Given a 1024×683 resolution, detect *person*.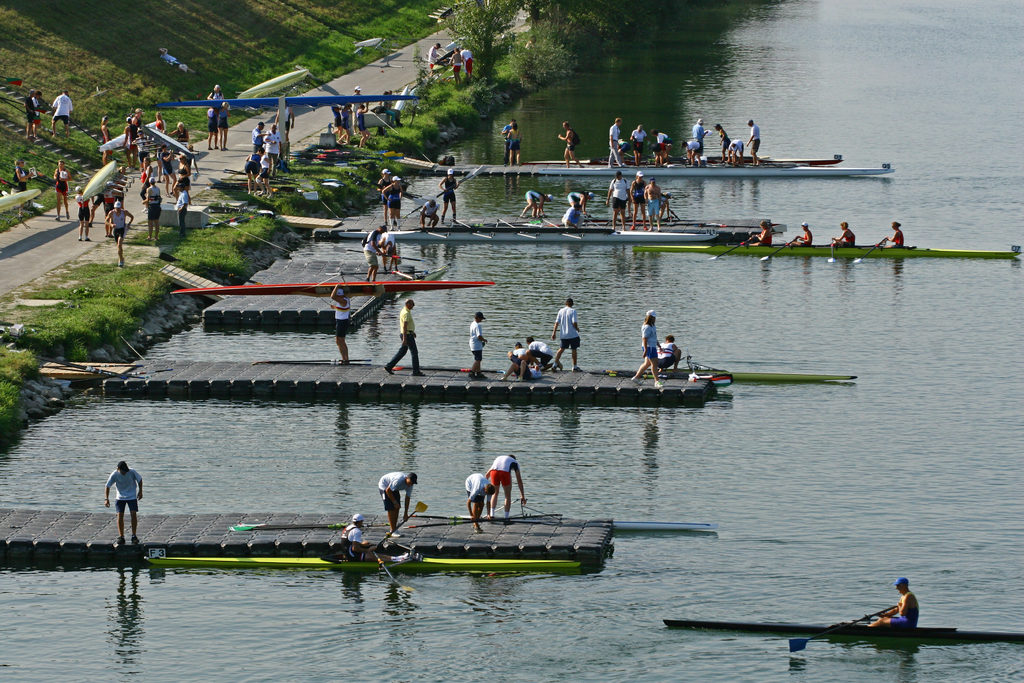
{"x1": 374, "y1": 164, "x2": 394, "y2": 222}.
